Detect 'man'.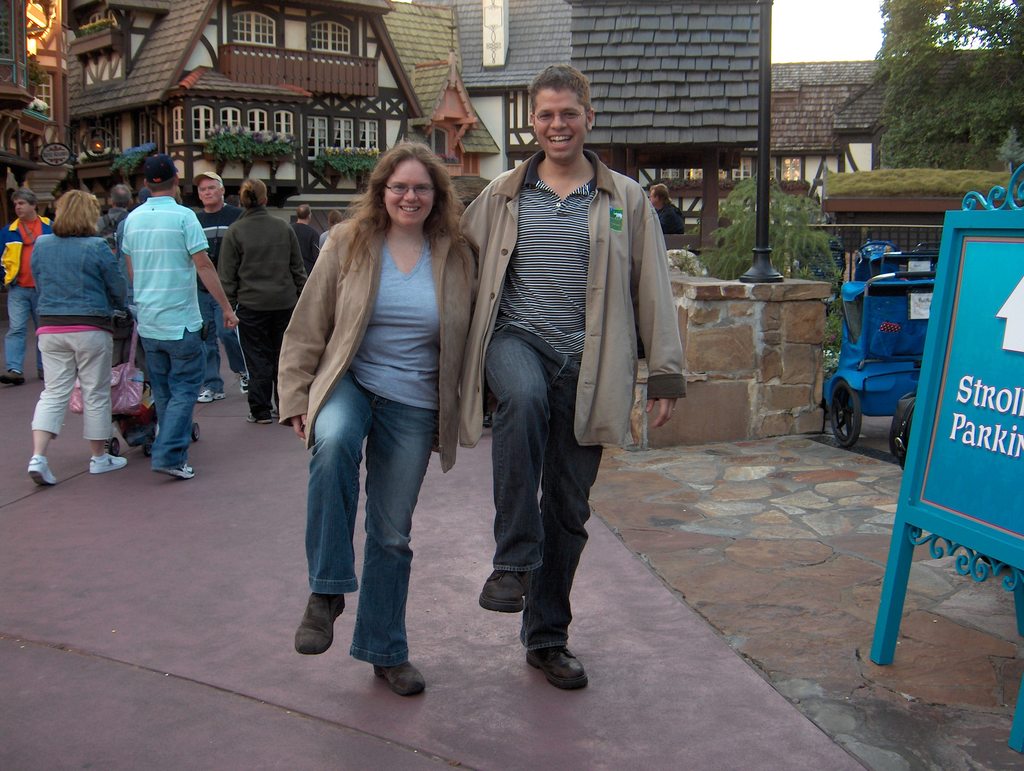
Detected at [left=291, top=199, right=322, bottom=272].
